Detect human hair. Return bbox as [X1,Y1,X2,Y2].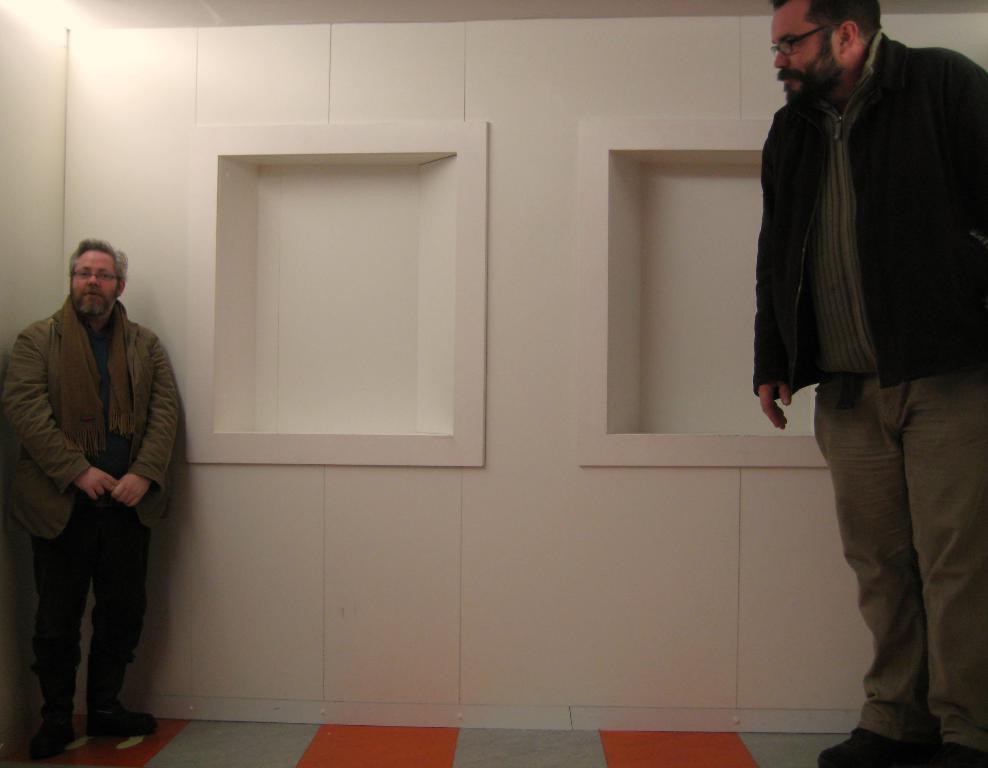
[772,0,884,56].
